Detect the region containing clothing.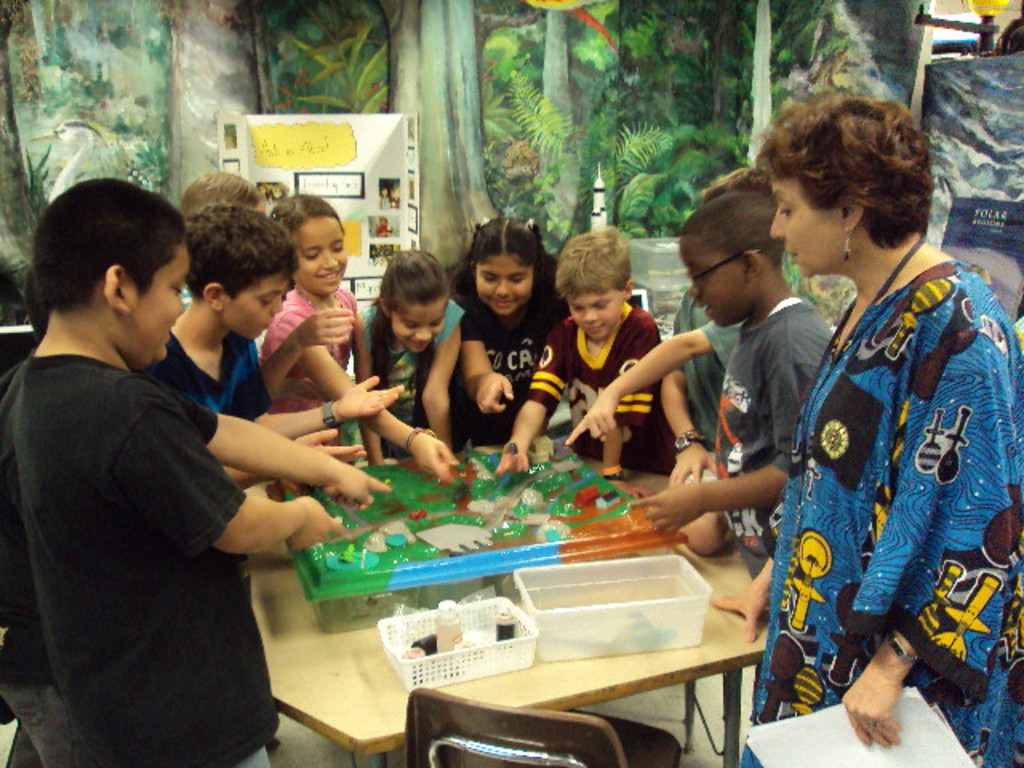
box=[136, 323, 277, 422].
